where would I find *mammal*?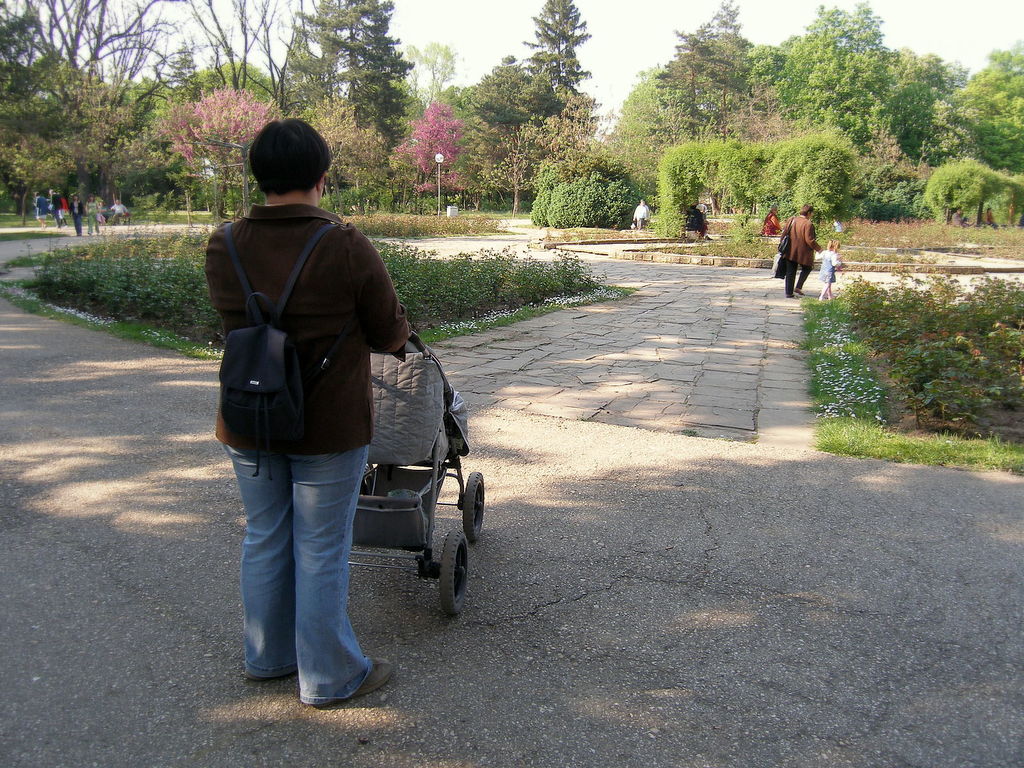
At bbox(630, 200, 649, 232).
